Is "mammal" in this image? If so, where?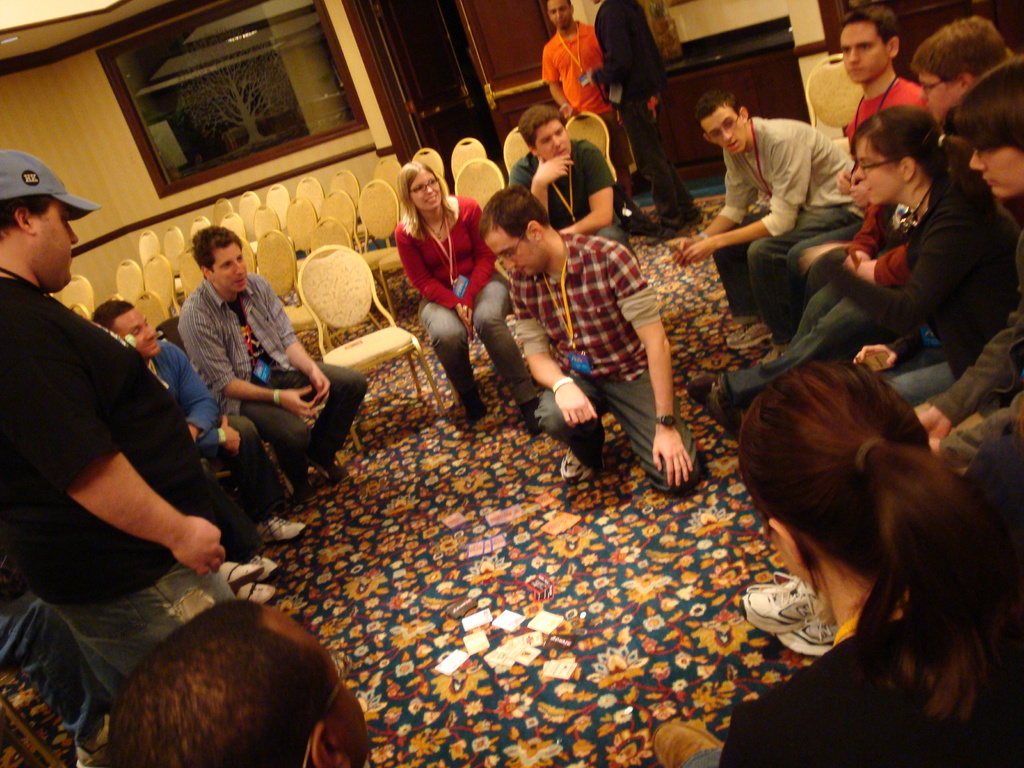
Yes, at x1=540 y1=2 x2=631 y2=229.
